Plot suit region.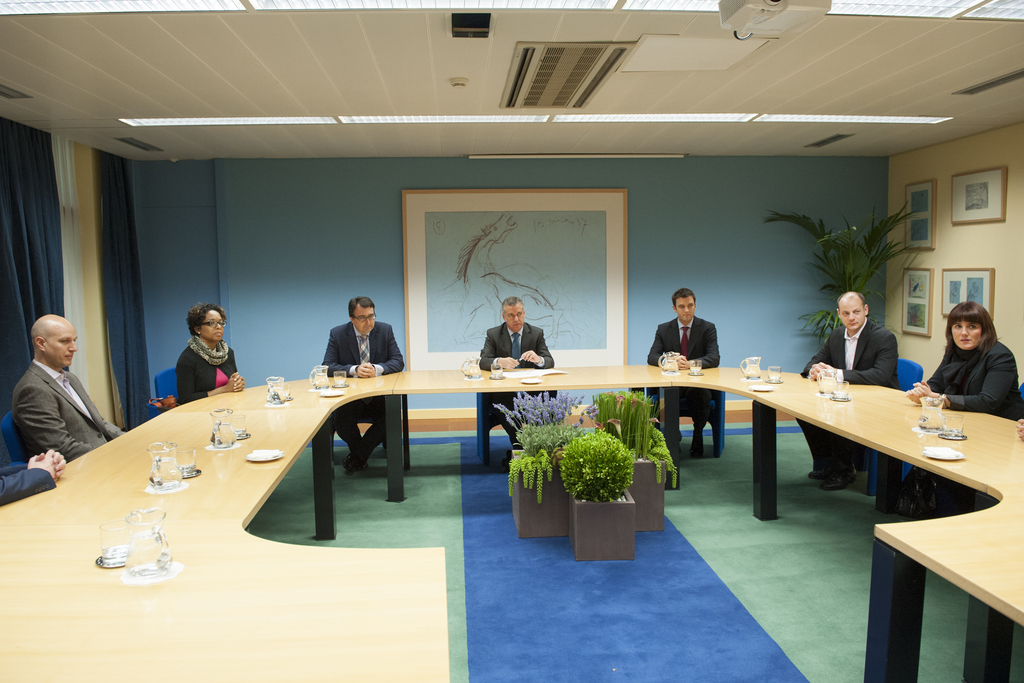
Plotted at left=318, top=322, right=405, bottom=463.
